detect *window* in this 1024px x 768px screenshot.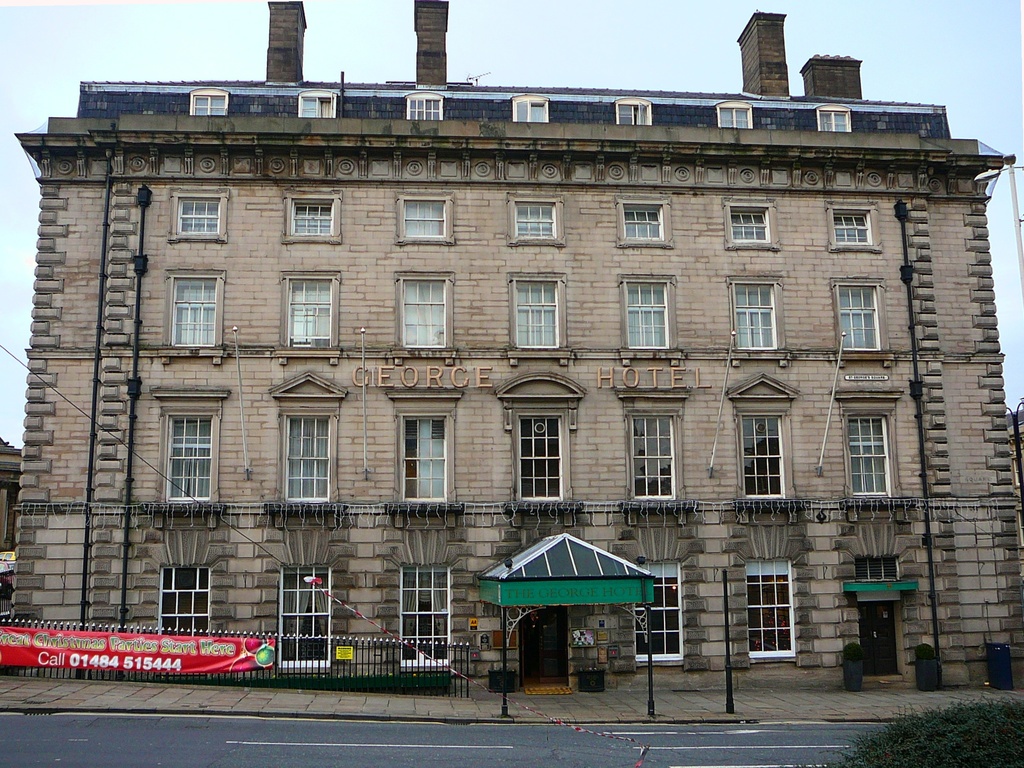
Detection: x1=280, y1=411, x2=335, y2=504.
